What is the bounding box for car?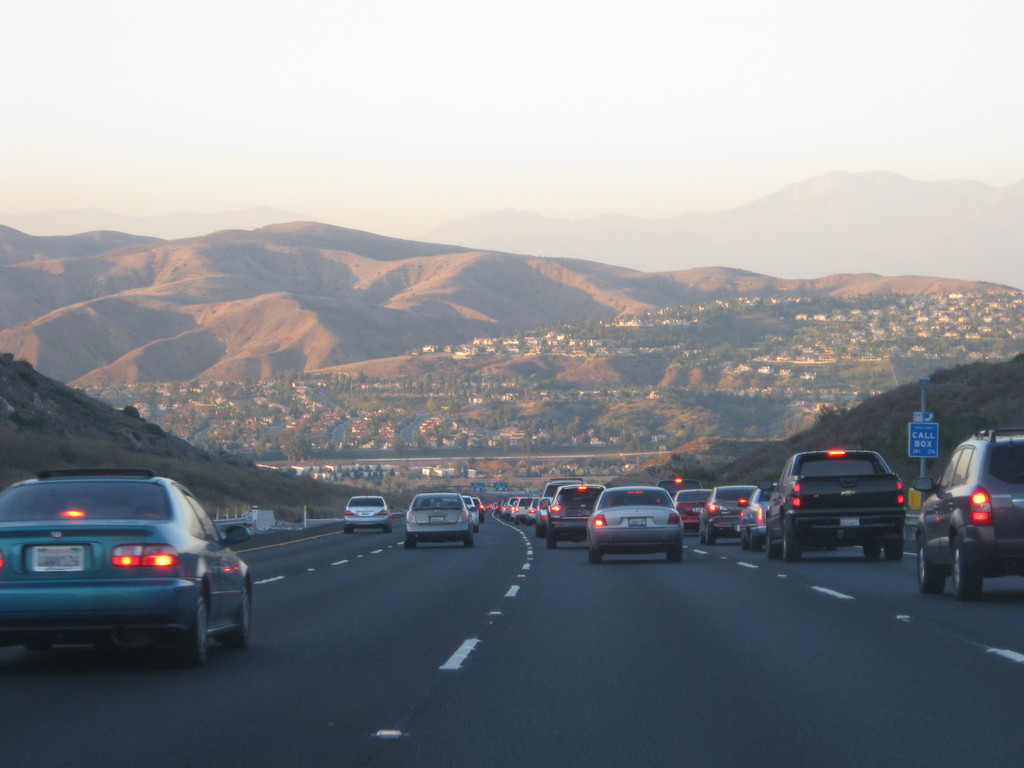
detection(341, 494, 391, 535).
